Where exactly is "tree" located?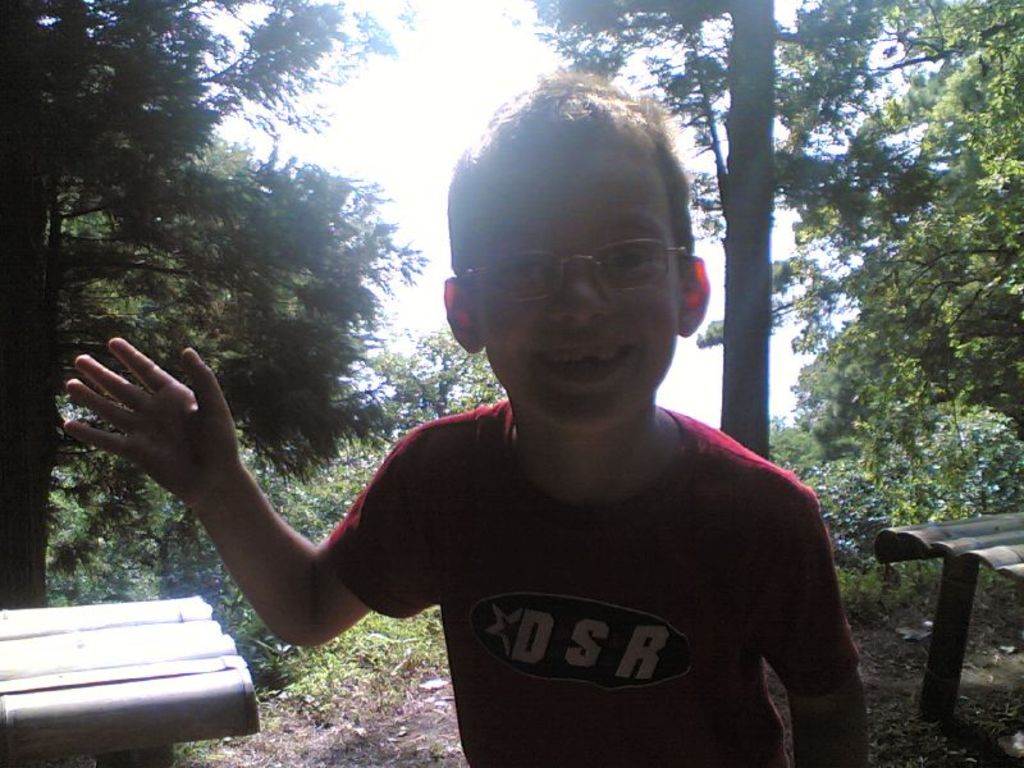
Its bounding box is (498, 0, 988, 454).
